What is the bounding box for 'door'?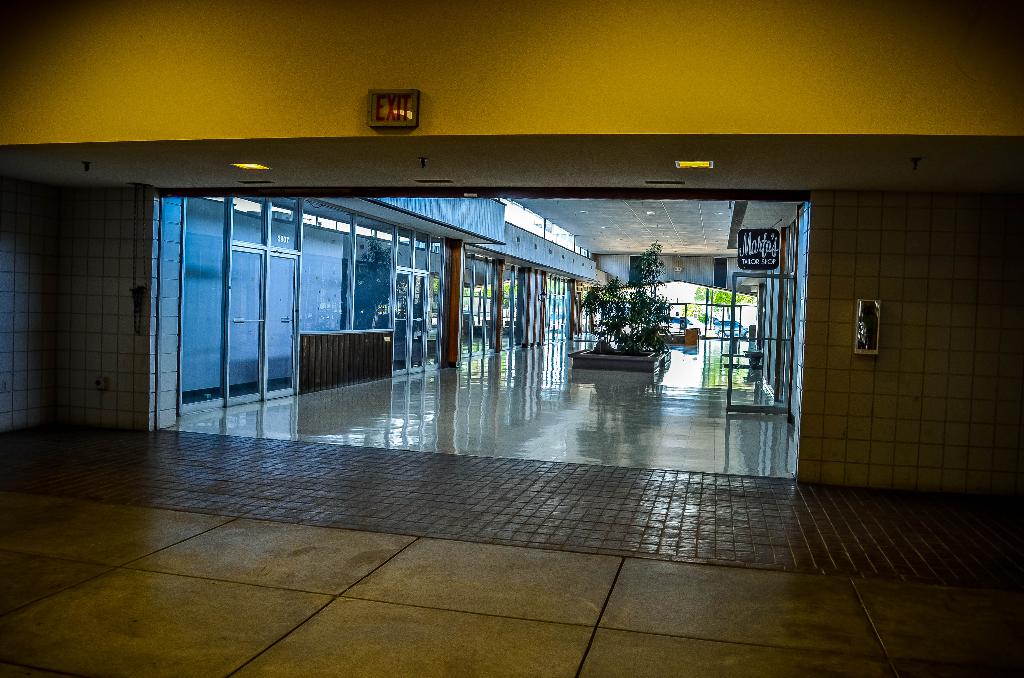
<region>725, 270, 794, 415</region>.
